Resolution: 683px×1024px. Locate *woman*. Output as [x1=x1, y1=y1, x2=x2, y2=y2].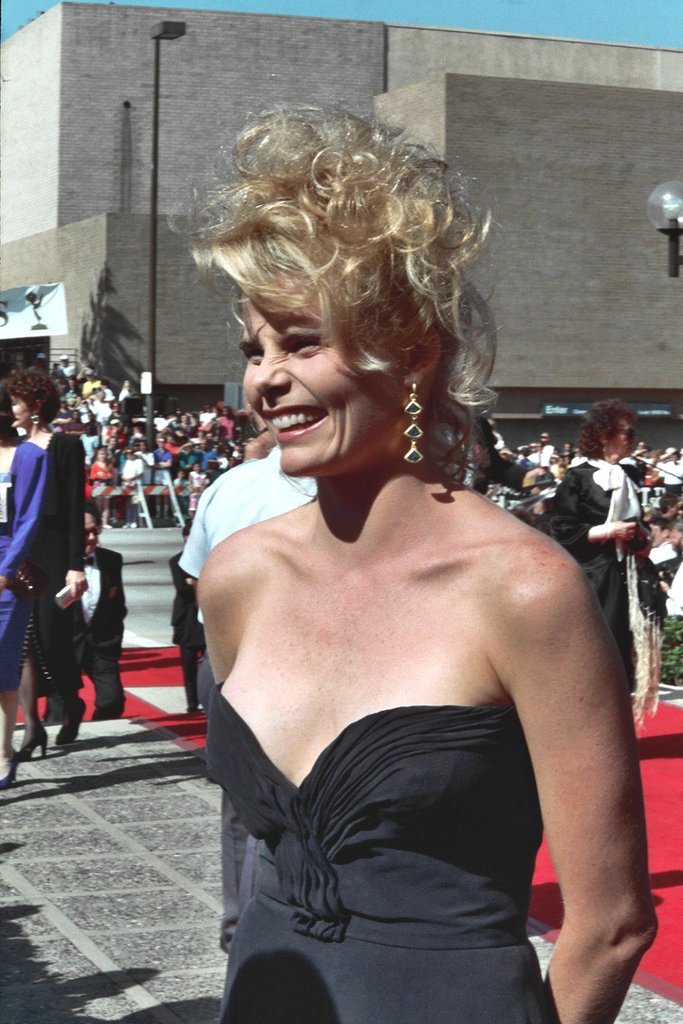
[x1=544, y1=393, x2=658, y2=692].
